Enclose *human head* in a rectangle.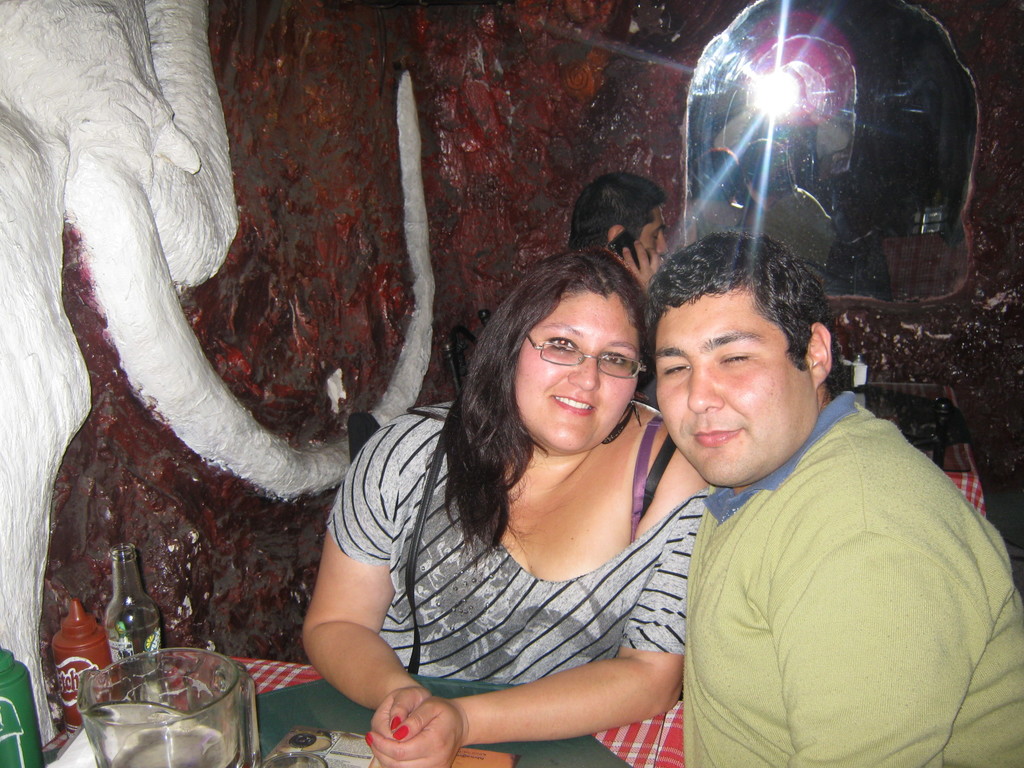
pyautogui.locateOnScreen(573, 172, 673, 277).
